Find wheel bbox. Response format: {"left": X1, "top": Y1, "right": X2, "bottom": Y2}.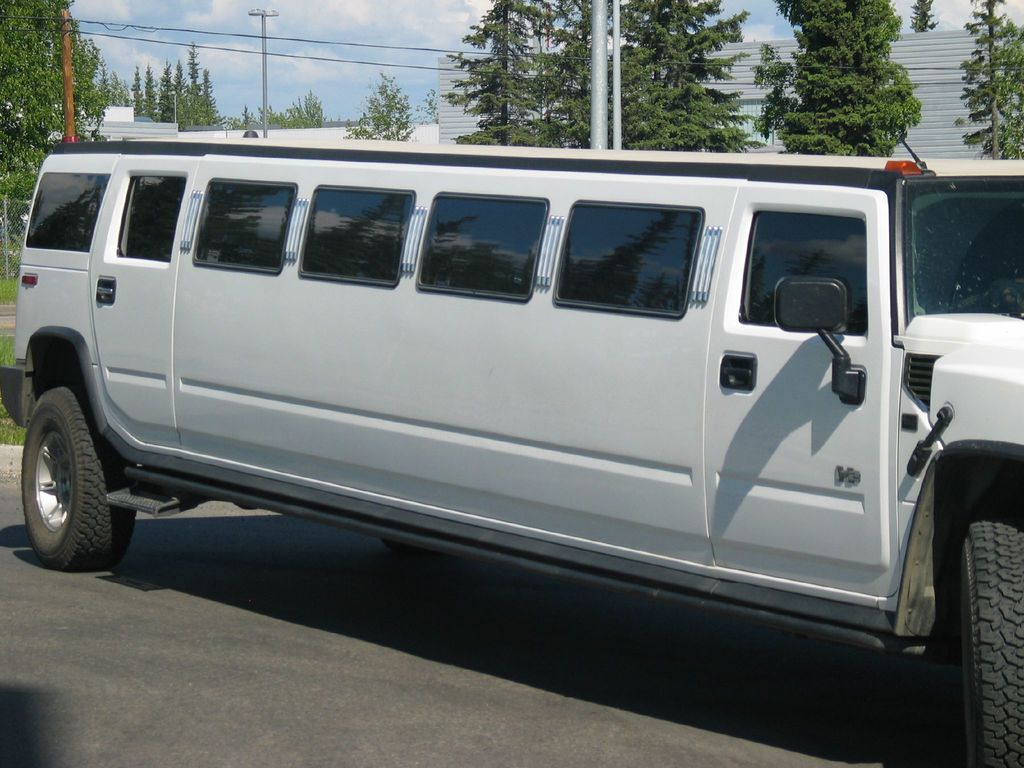
{"left": 962, "top": 492, "right": 1023, "bottom": 767}.
